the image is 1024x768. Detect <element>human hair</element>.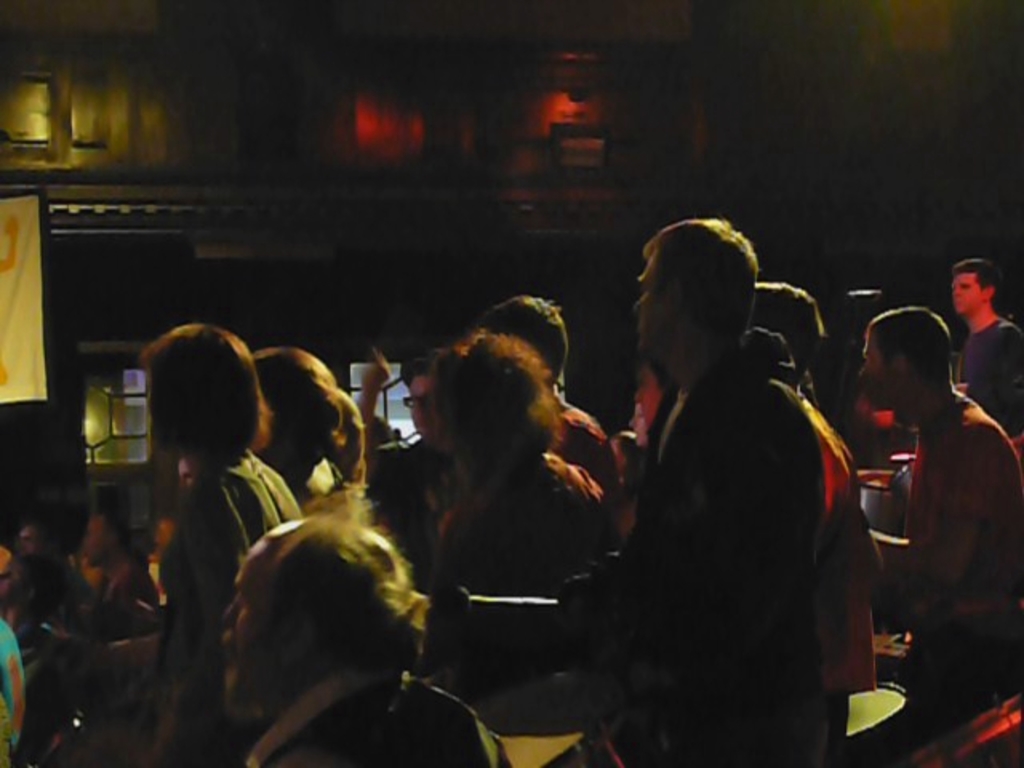
Detection: locate(645, 218, 760, 338).
